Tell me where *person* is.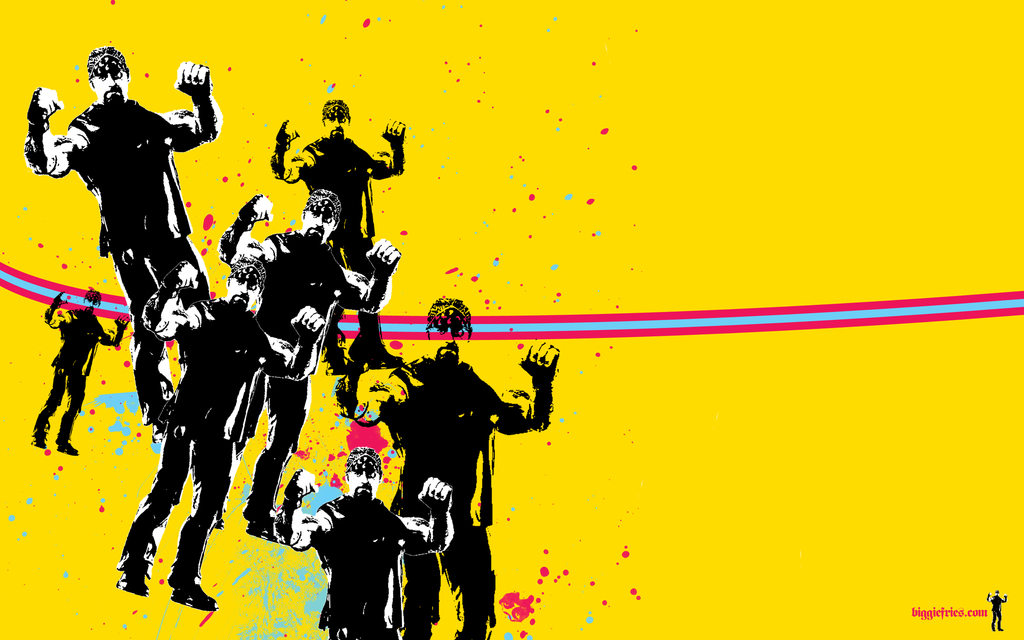
*person* is at 229:177:392:545.
